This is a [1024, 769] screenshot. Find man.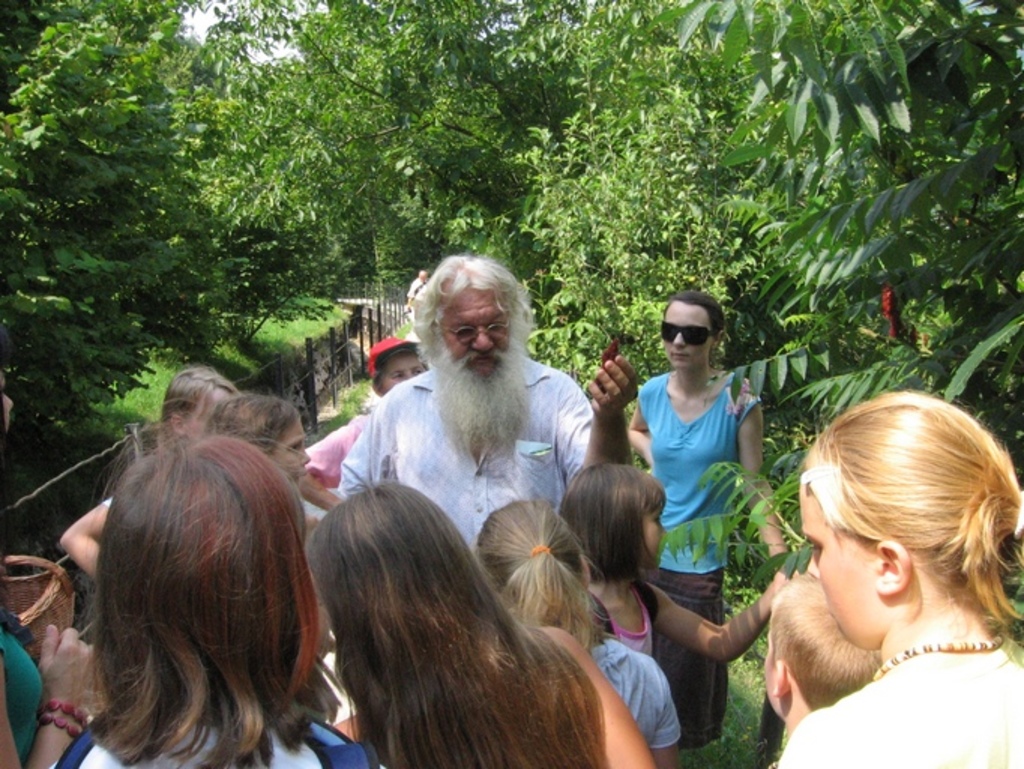
Bounding box: (335, 251, 635, 568).
